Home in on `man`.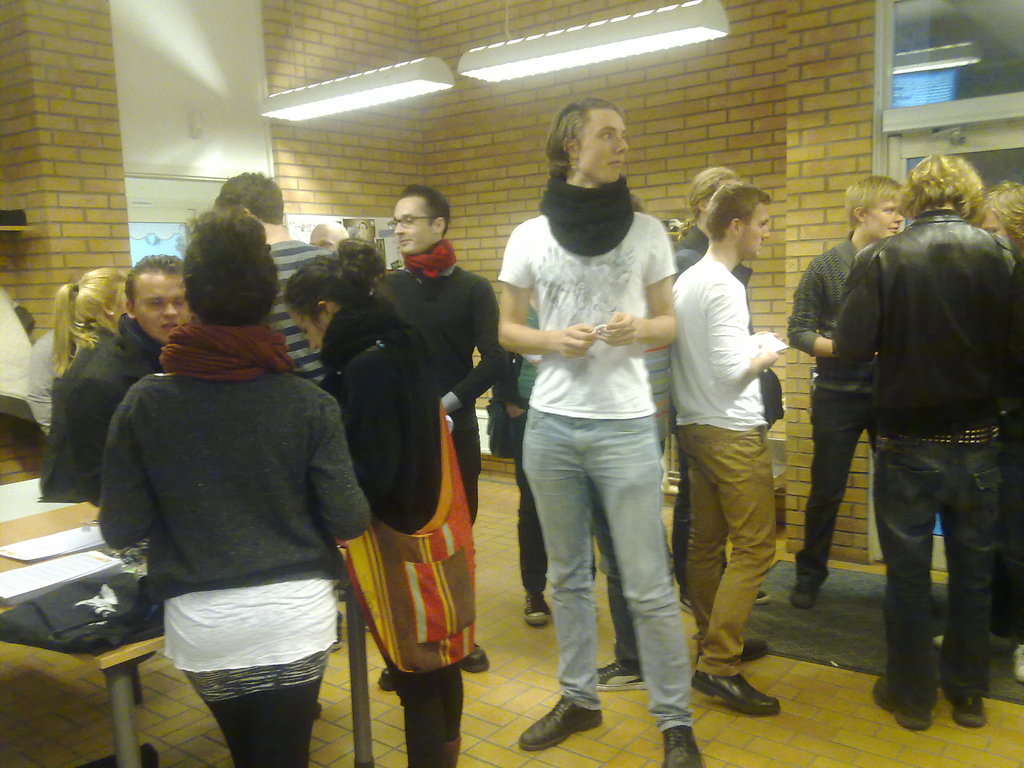
Homed in at x1=356 y1=220 x2=372 y2=240.
